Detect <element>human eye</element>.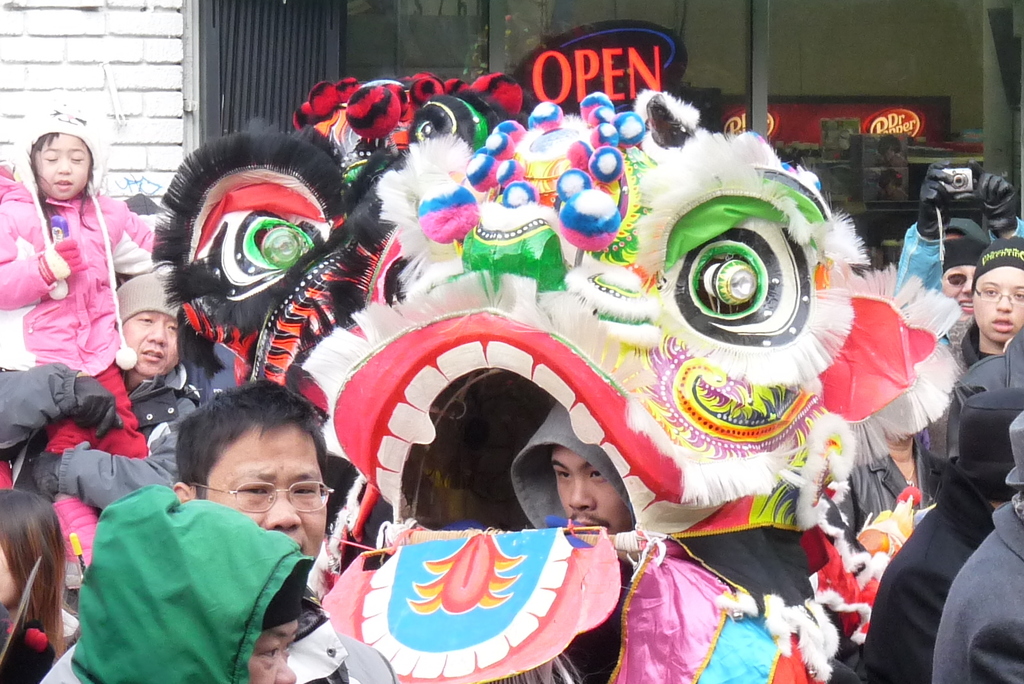
Detected at <region>234, 480, 268, 501</region>.
